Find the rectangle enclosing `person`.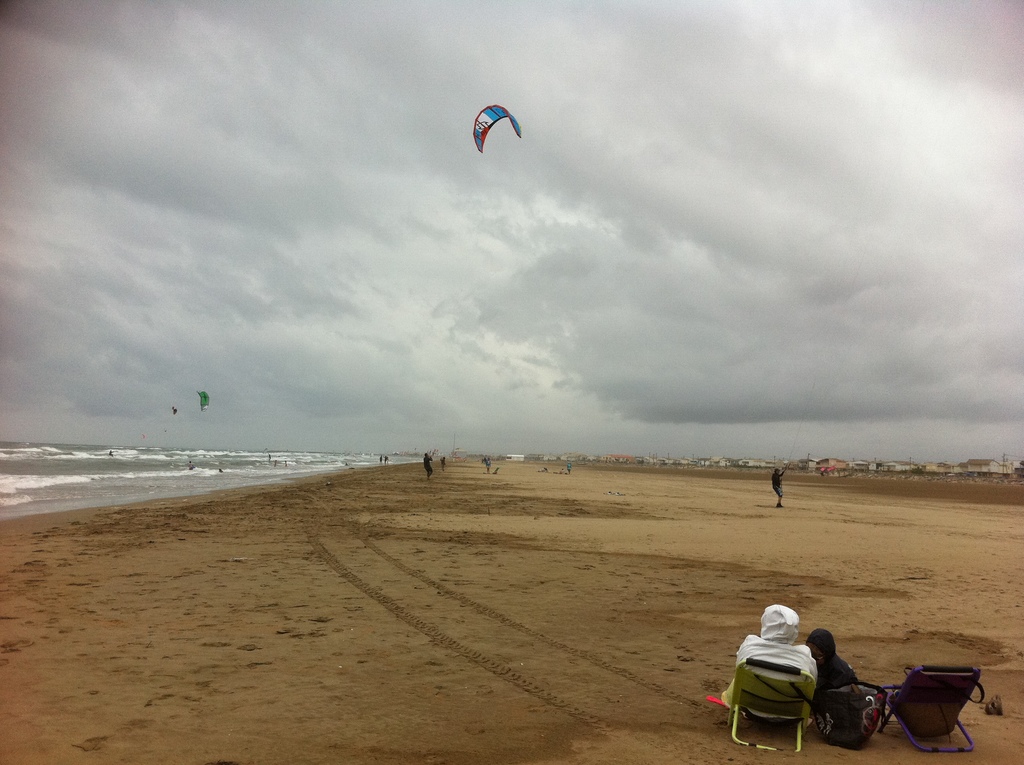
rect(805, 627, 857, 693).
